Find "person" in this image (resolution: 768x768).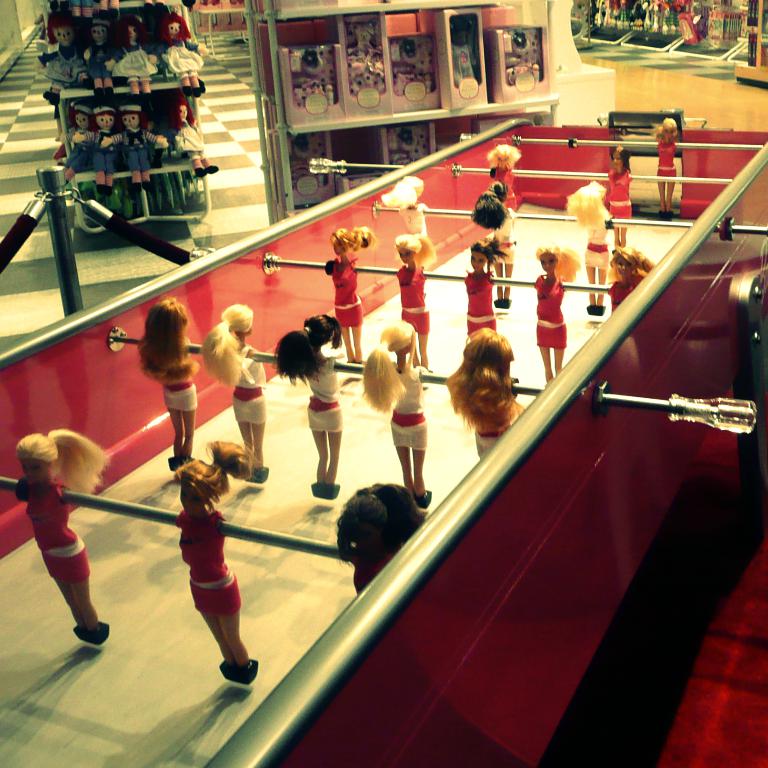
box=[487, 145, 517, 214].
